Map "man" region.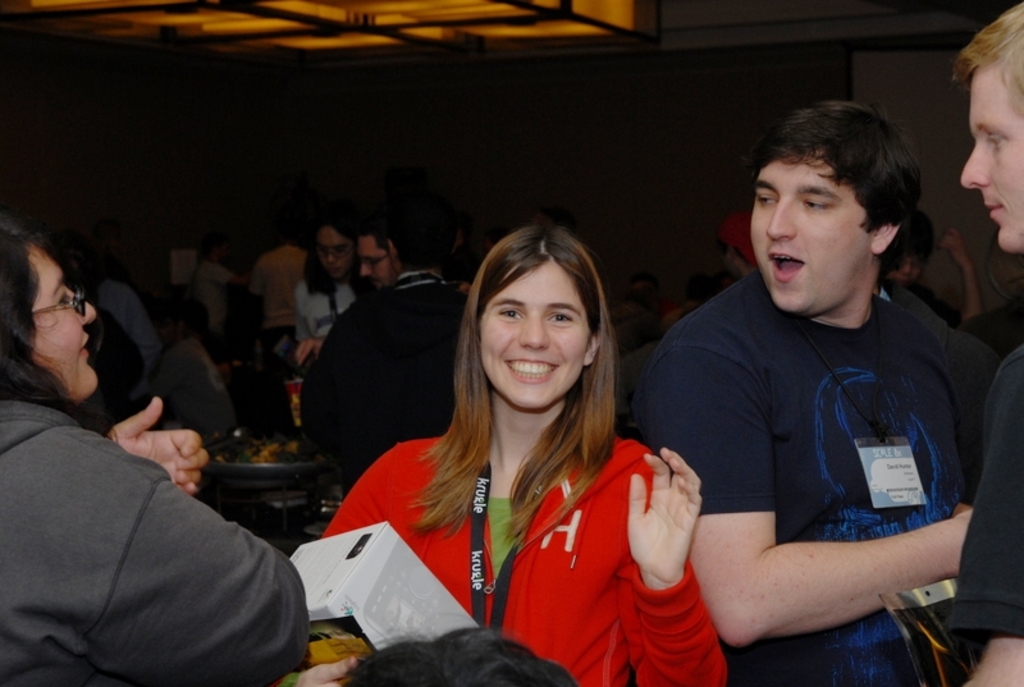
Mapped to {"left": 288, "top": 214, "right": 401, "bottom": 372}.
